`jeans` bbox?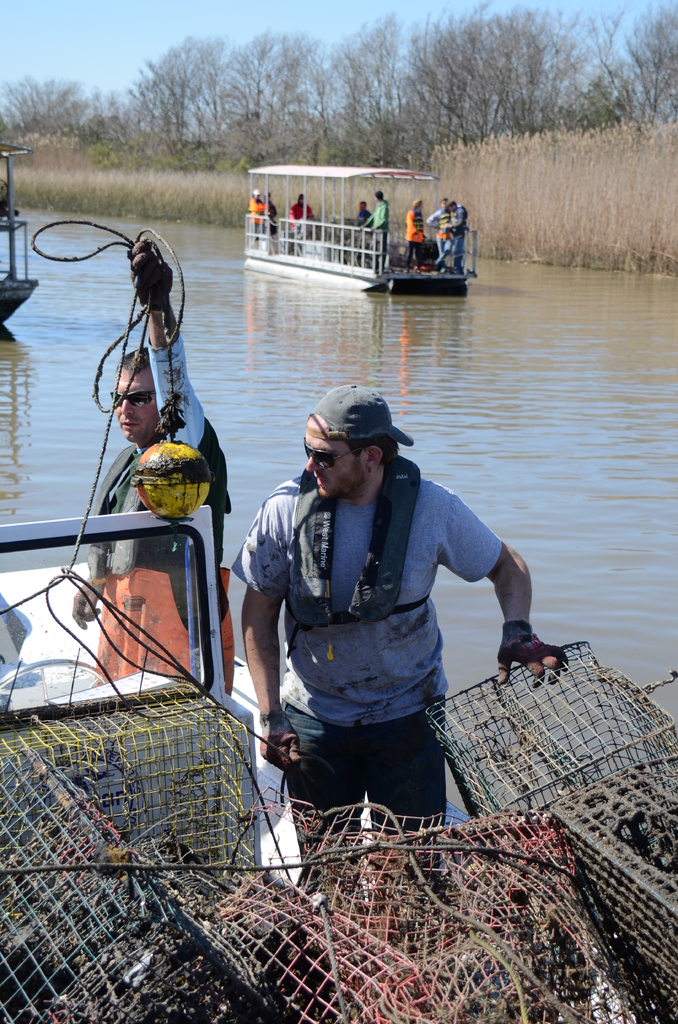
280,695,443,868
